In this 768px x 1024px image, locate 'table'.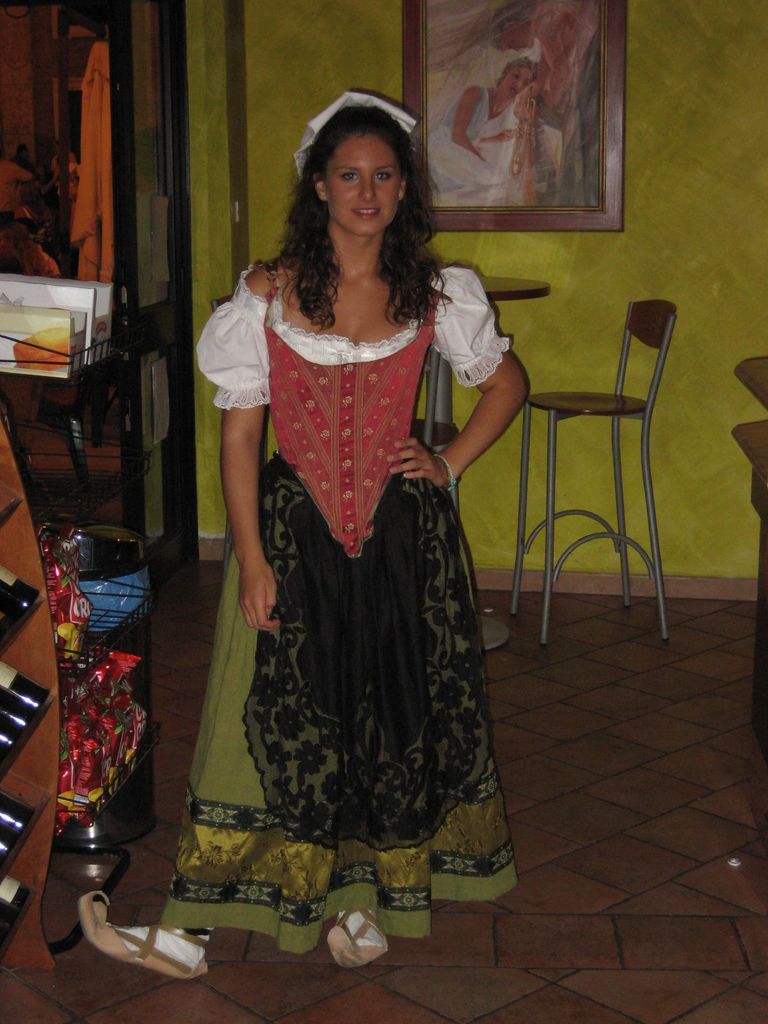
Bounding box: bbox=[431, 273, 555, 652].
